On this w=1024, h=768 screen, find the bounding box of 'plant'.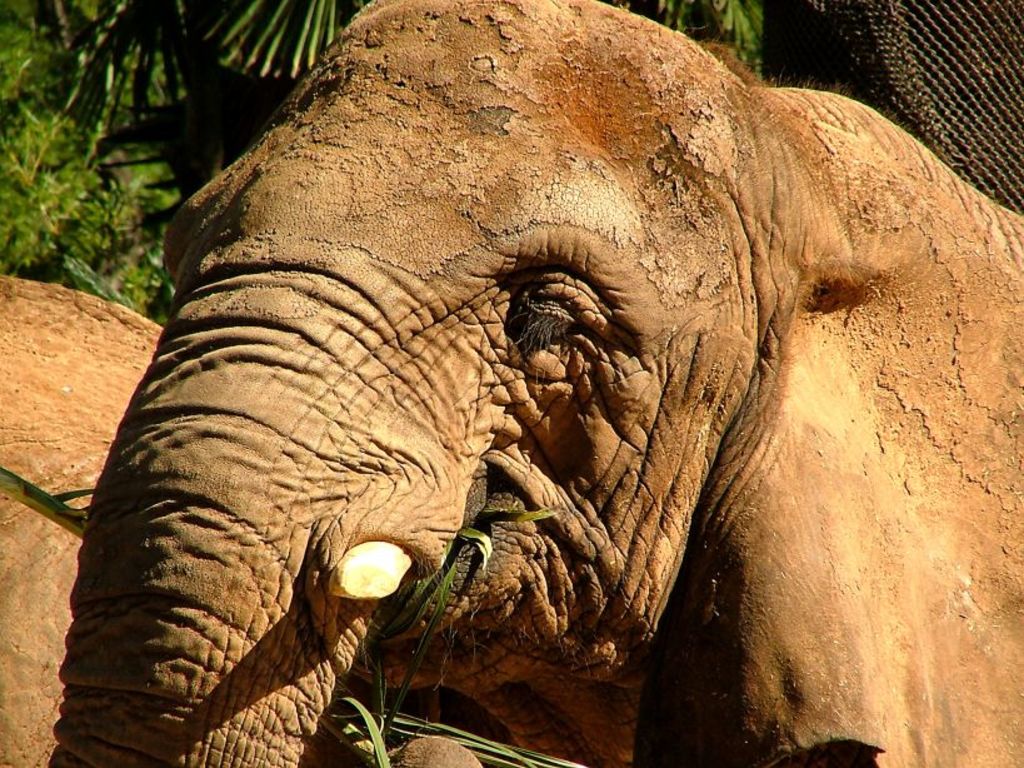
Bounding box: bbox(1, 0, 371, 336).
